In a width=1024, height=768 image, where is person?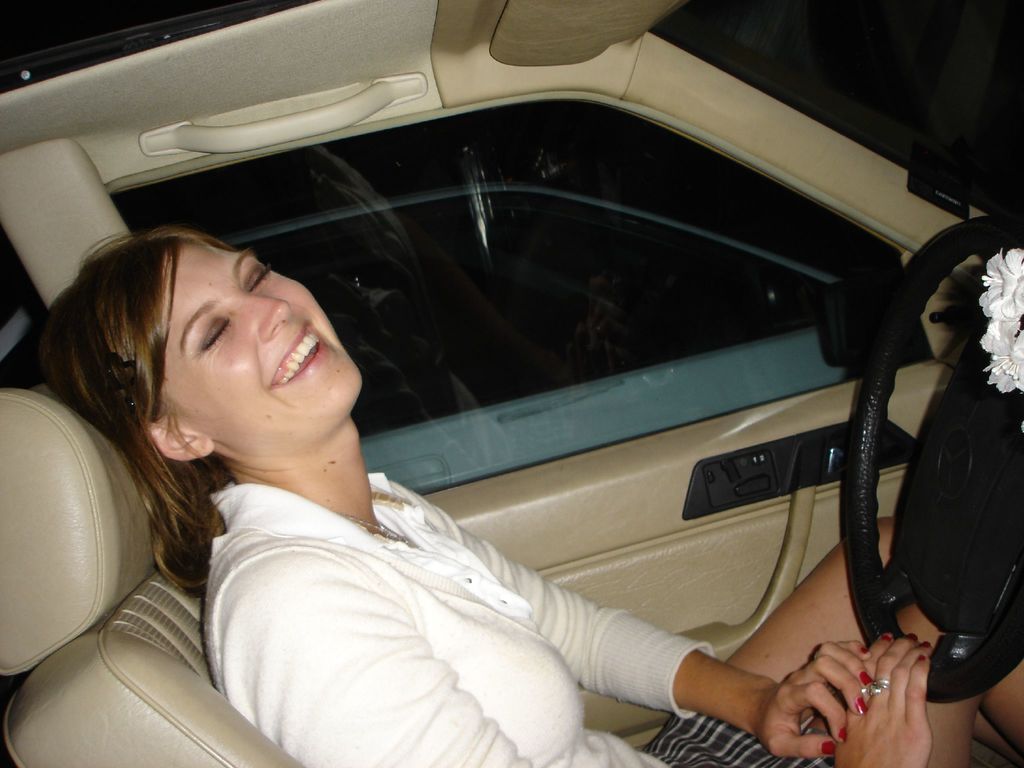
locate(16, 233, 1023, 767).
